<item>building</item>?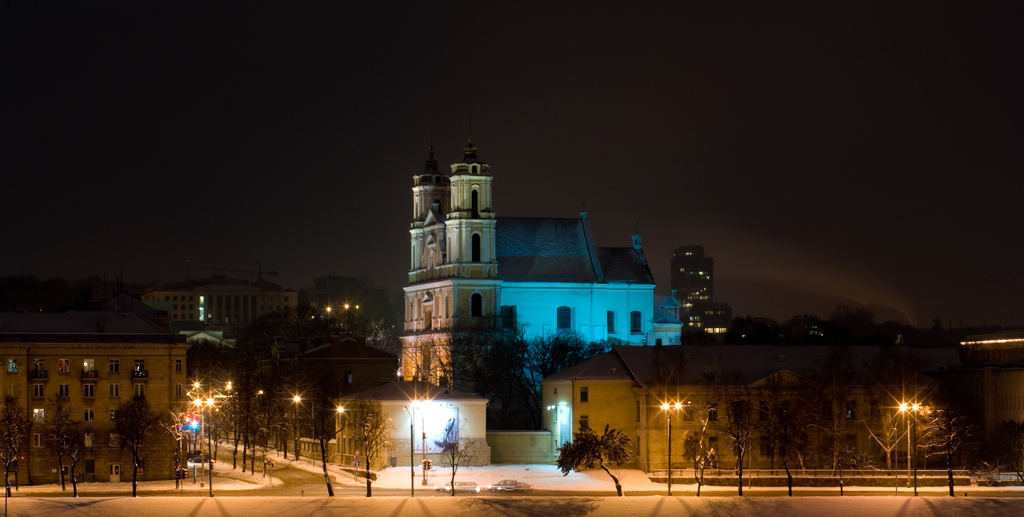
135,272,309,359
